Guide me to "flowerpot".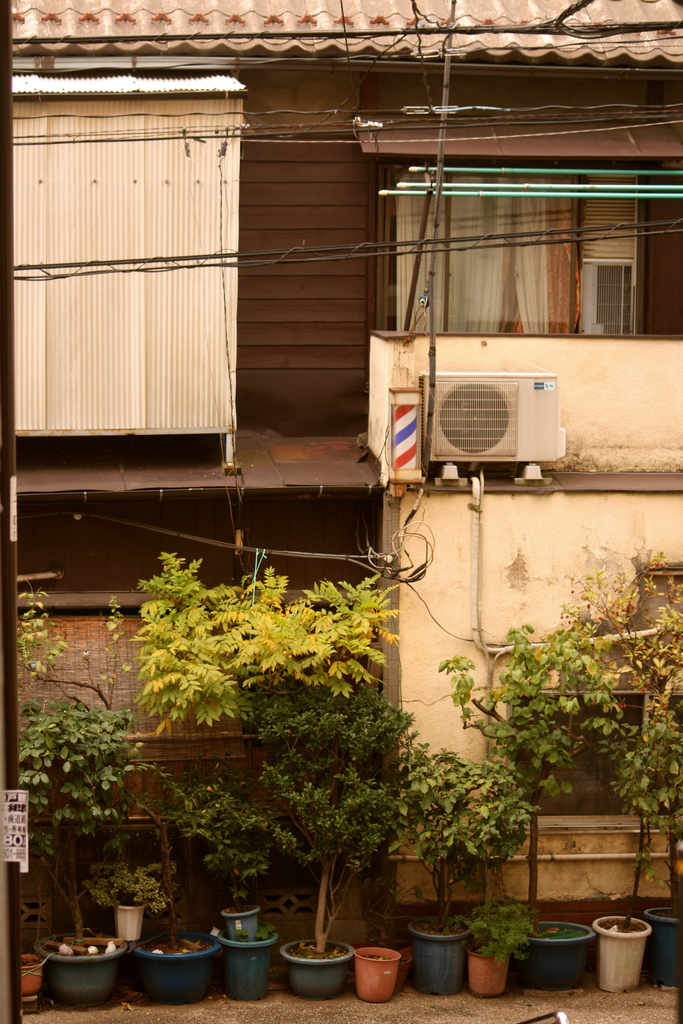
Guidance: region(17, 948, 42, 994).
